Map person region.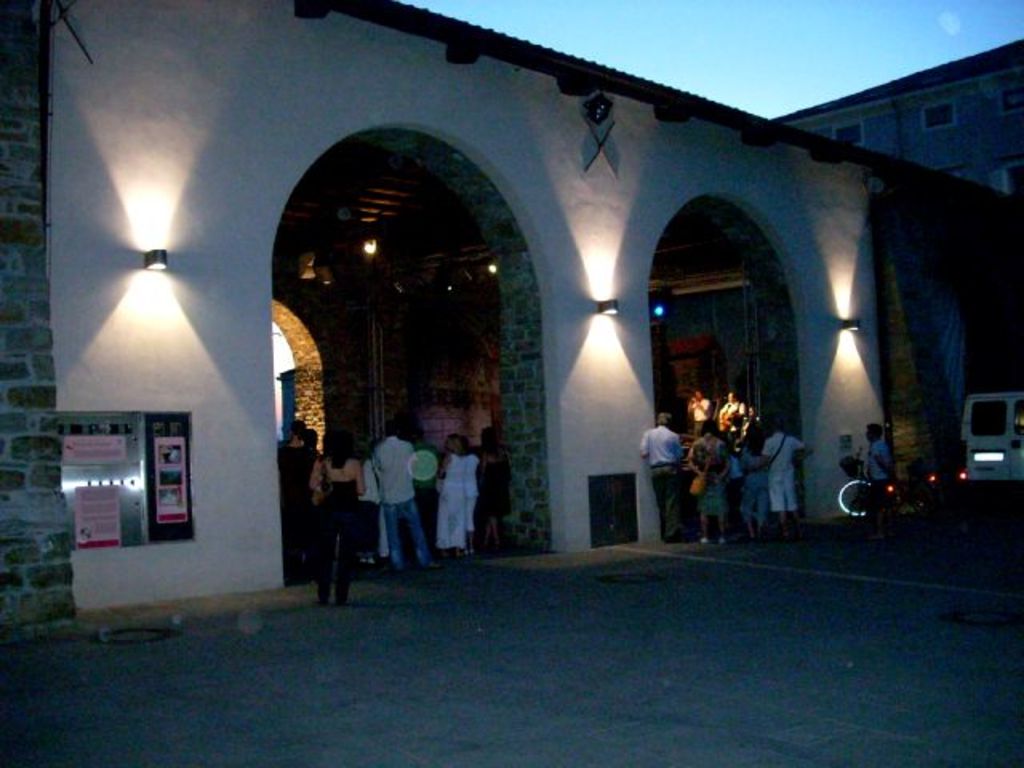
Mapped to rect(442, 419, 478, 547).
